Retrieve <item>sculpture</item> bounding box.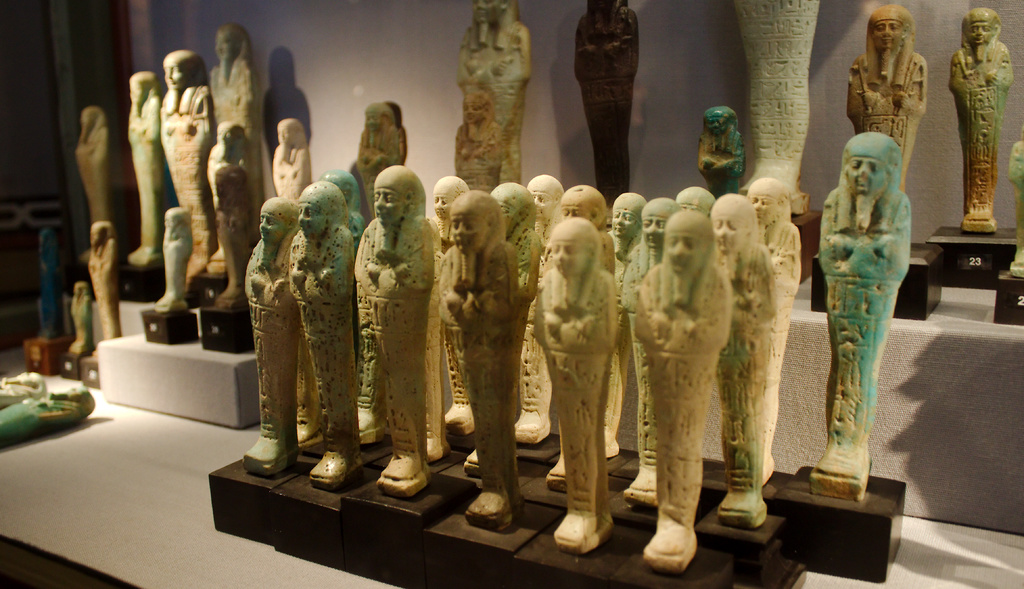
Bounding box: rect(458, 88, 513, 194).
